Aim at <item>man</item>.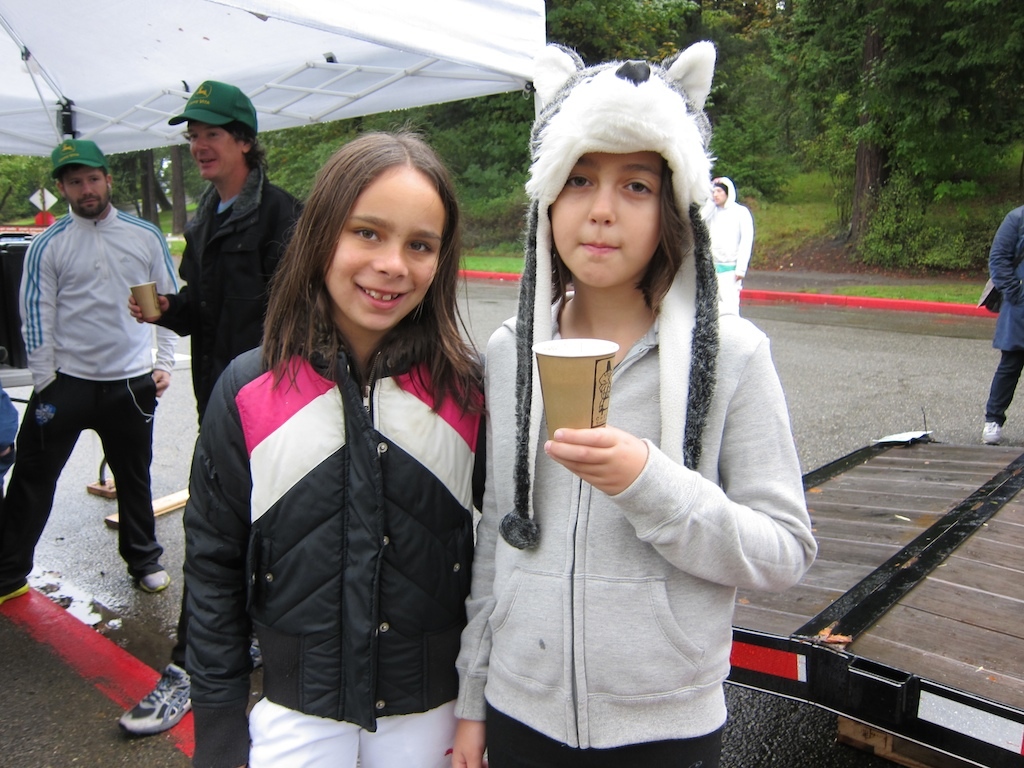
Aimed at [left=116, top=78, right=304, bottom=735].
